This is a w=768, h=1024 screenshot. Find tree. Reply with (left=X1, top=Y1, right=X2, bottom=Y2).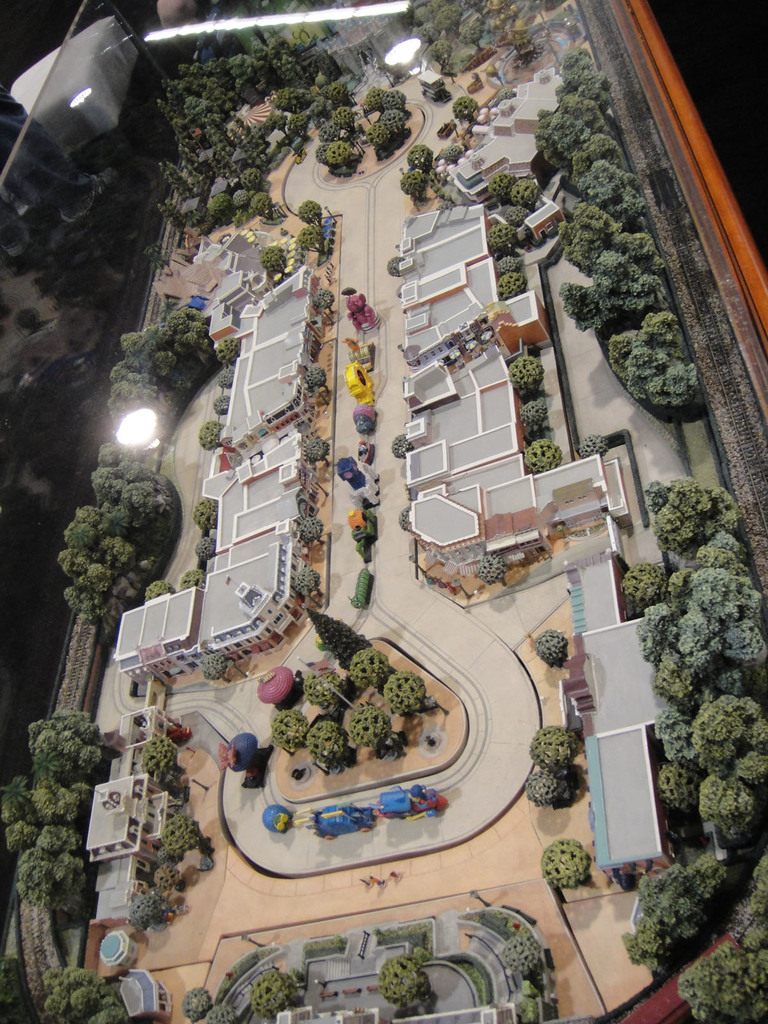
(left=269, top=704, right=308, bottom=744).
